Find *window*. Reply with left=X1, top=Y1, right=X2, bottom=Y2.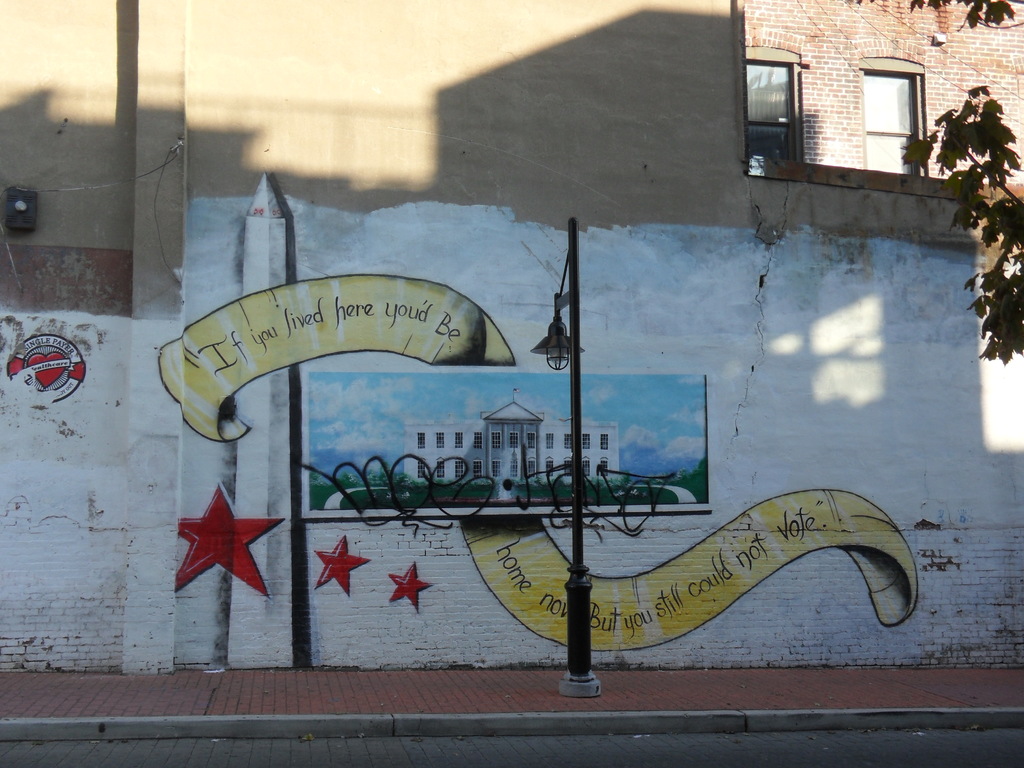
left=602, top=432, right=608, bottom=451.
